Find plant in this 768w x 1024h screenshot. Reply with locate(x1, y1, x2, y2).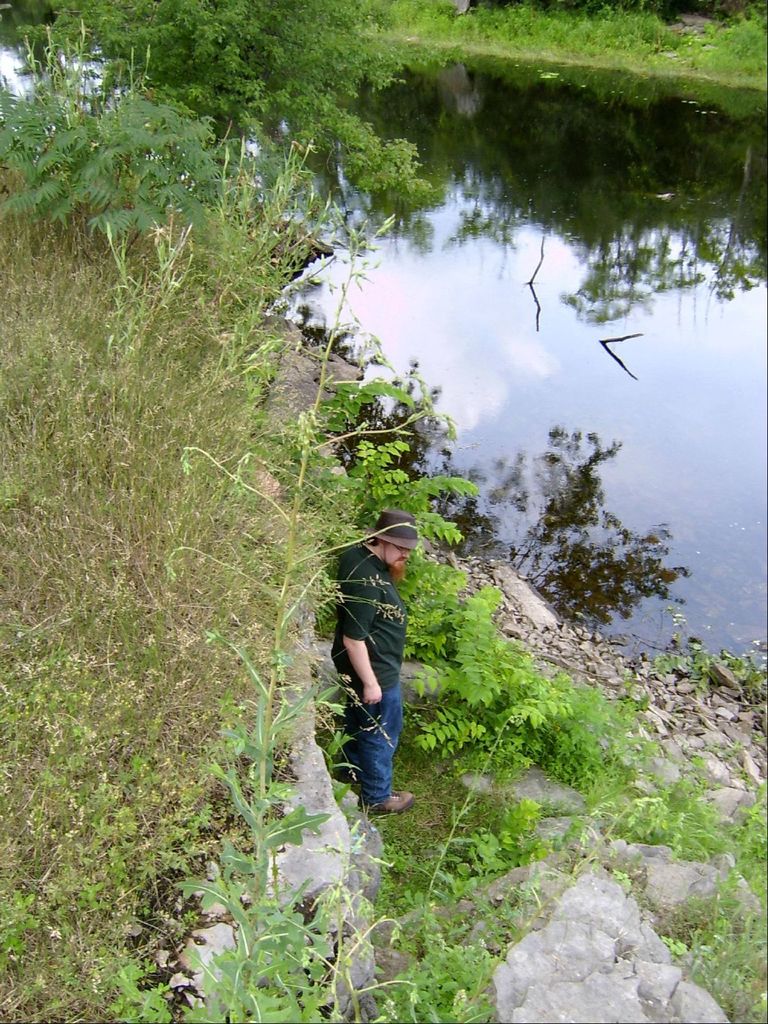
locate(124, 176, 387, 1023).
